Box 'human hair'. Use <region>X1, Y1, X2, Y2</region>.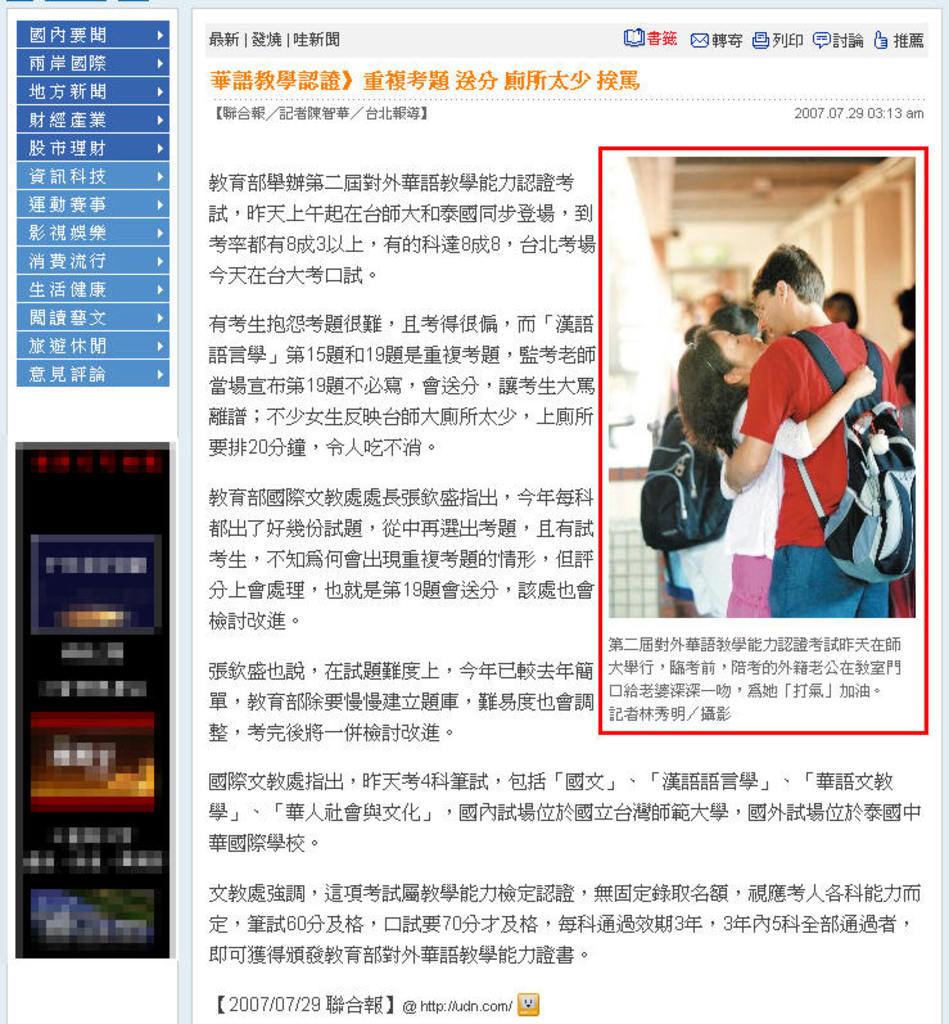
<region>681, 319, 700, 347</region>.
